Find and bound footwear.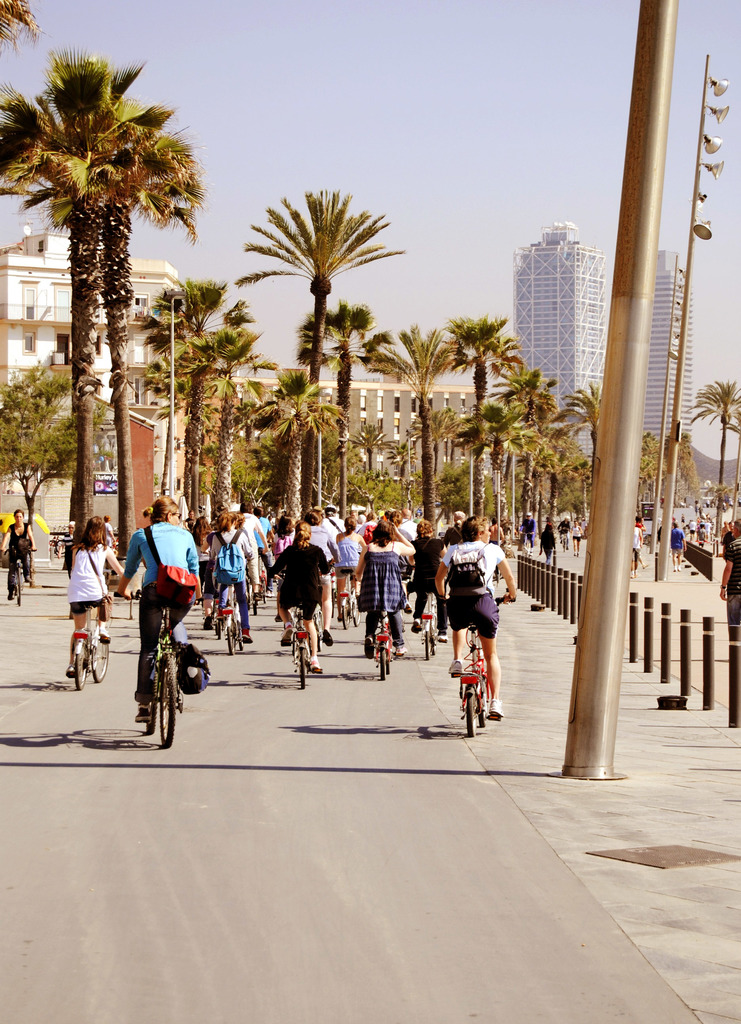
Bound: [438,633,448,641].
